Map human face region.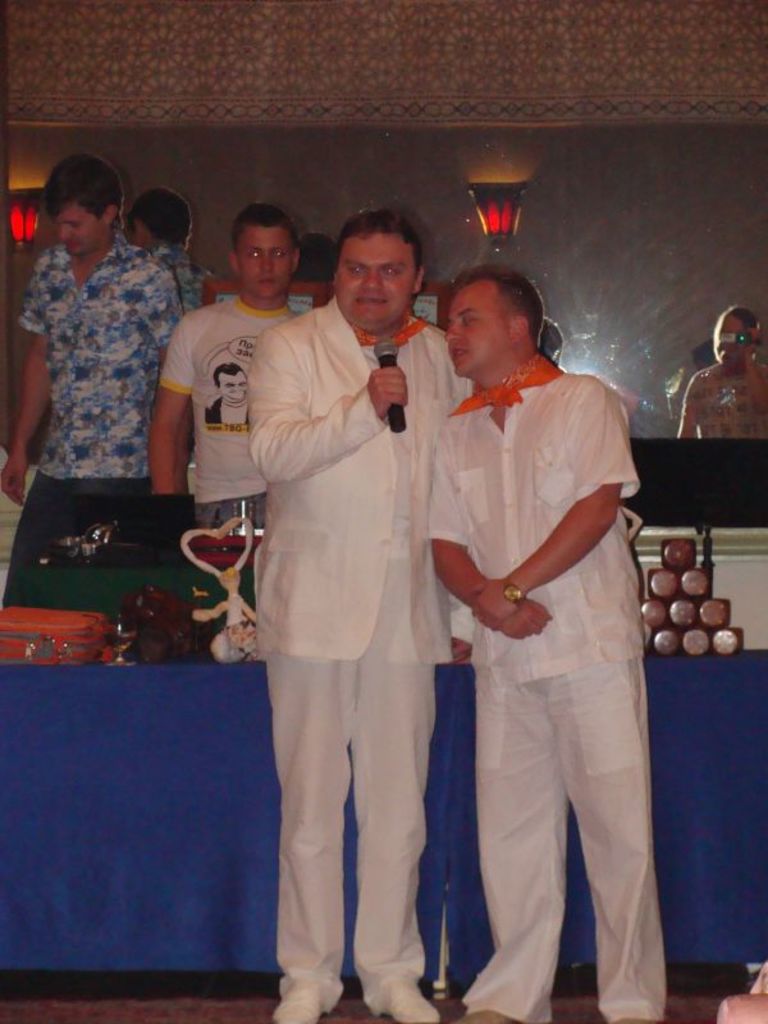
Mapped to [left=56, top=198, right=99, bottom=257].
